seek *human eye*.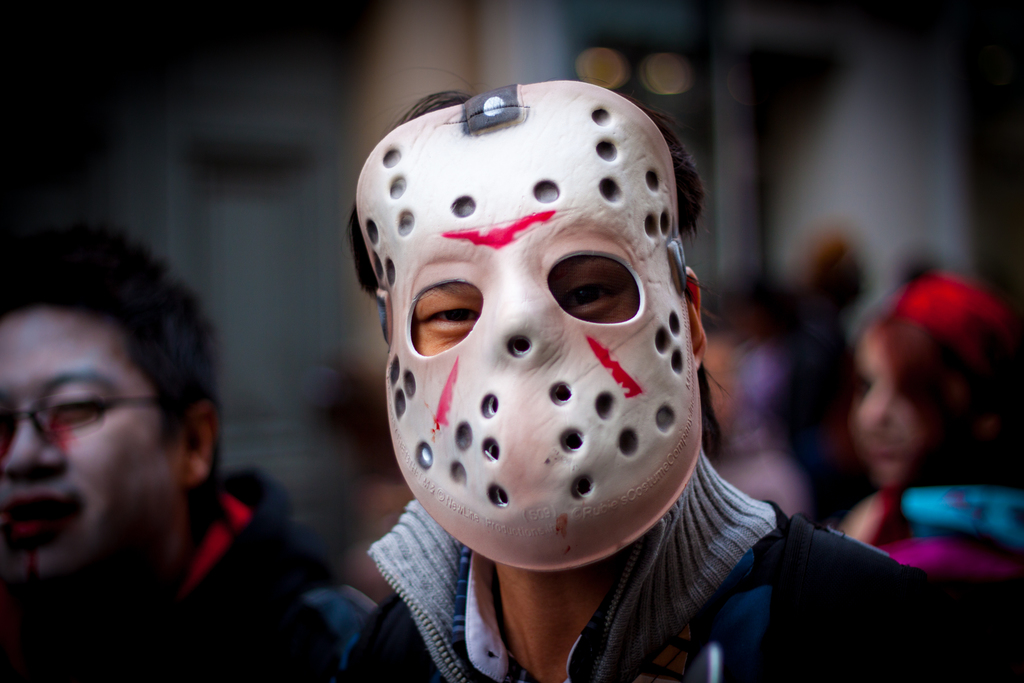
(406, 285, 490, 354).
